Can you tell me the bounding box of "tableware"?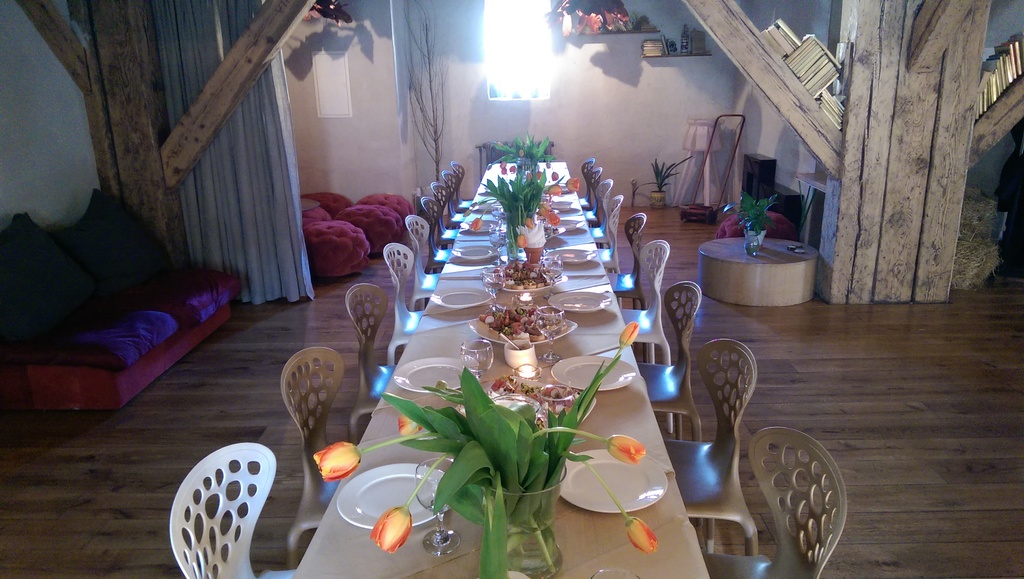
bbox=[454, 374, 597, 428].
